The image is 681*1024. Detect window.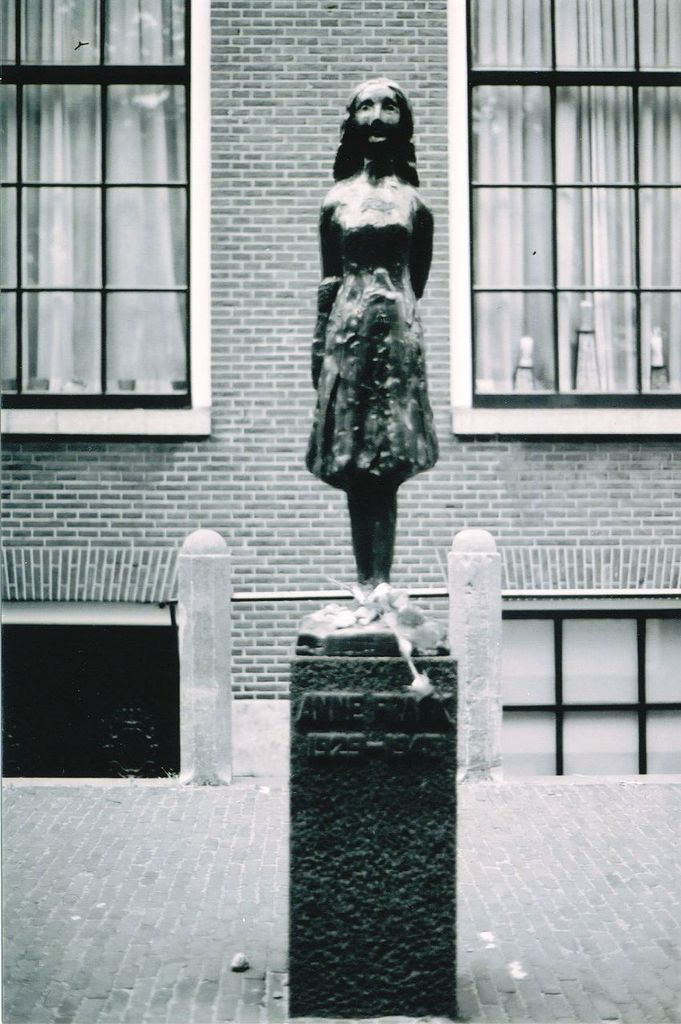
Detection: select_region(447, 0, 680, 441).
